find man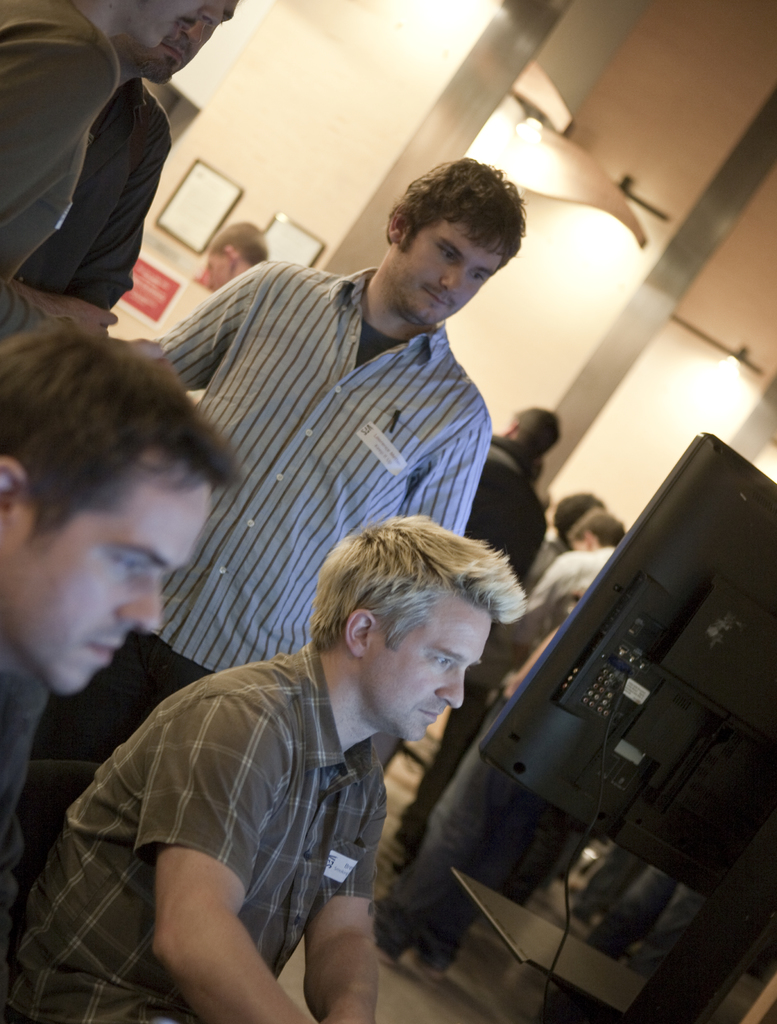
pyautogui.locateOnScreen(0, 0, 205, 267)
